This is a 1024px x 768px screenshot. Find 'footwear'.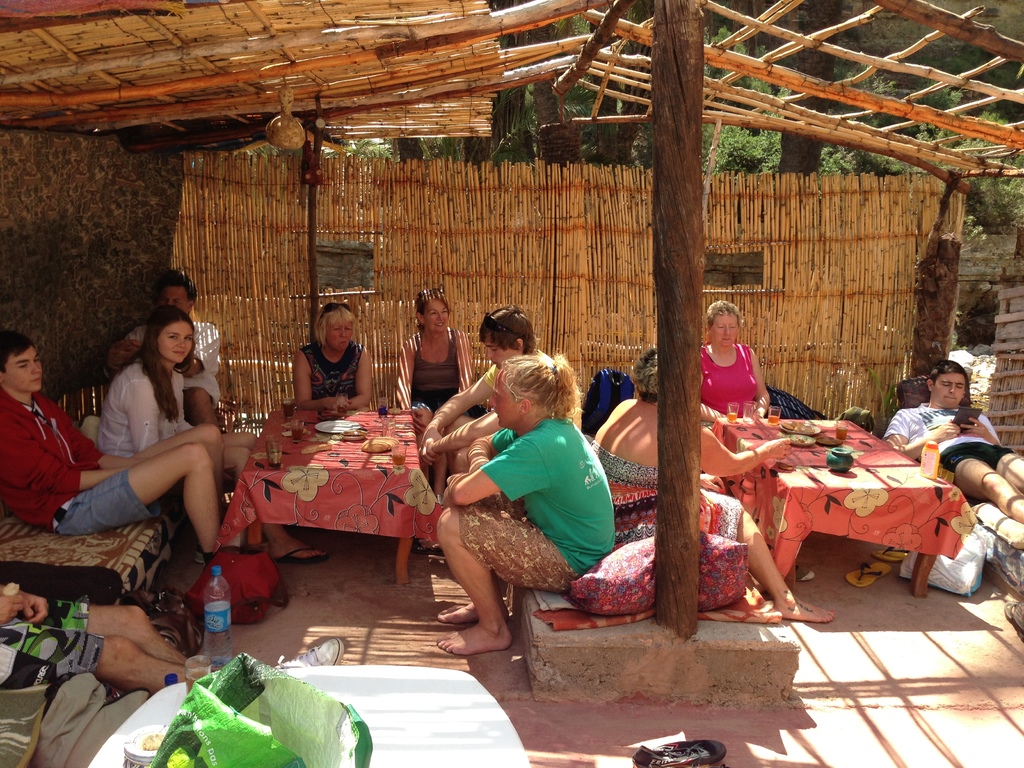
Bounding box: bbox=[628, 737, 730, 767].
